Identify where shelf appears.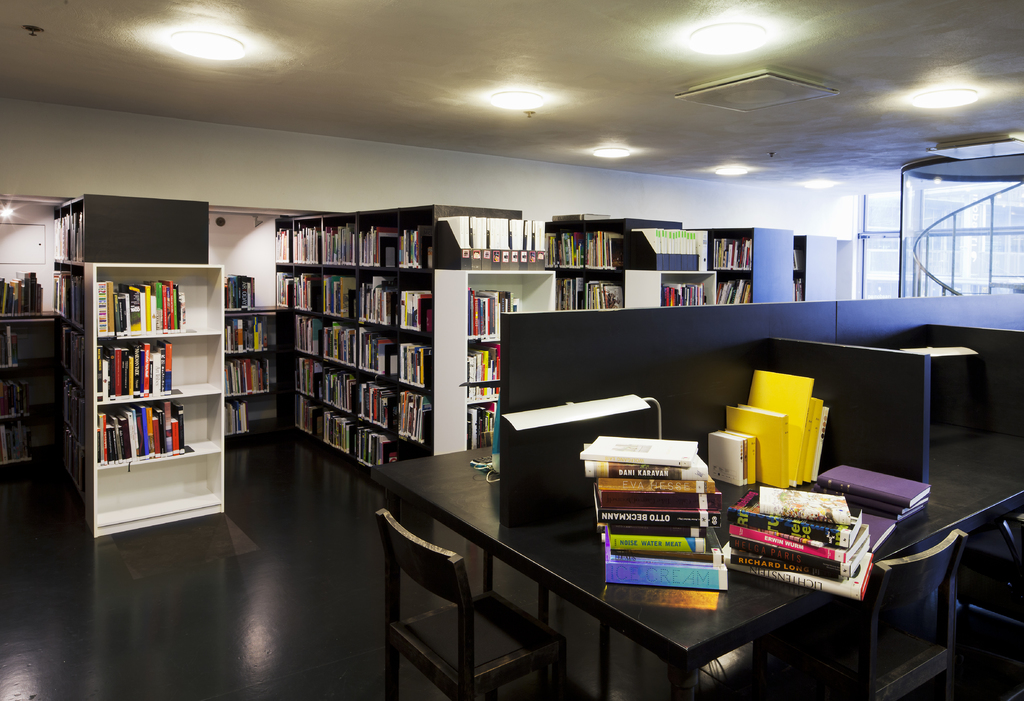
Appears at [627, 225, 705, 277].
